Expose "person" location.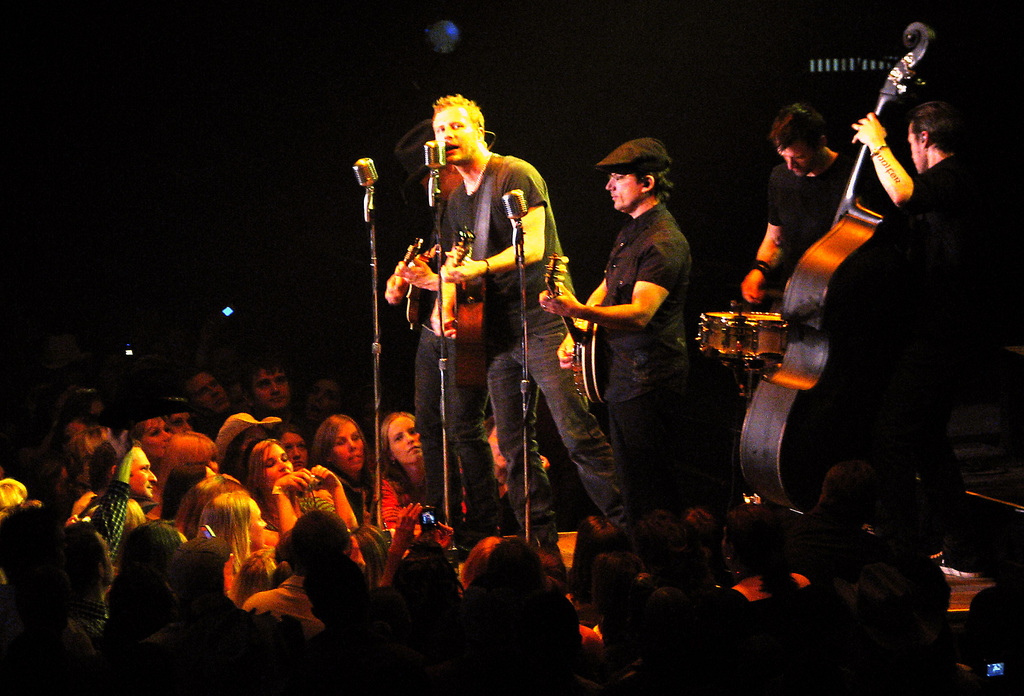
Exposed at bbox(535, 129, 691, 528).
